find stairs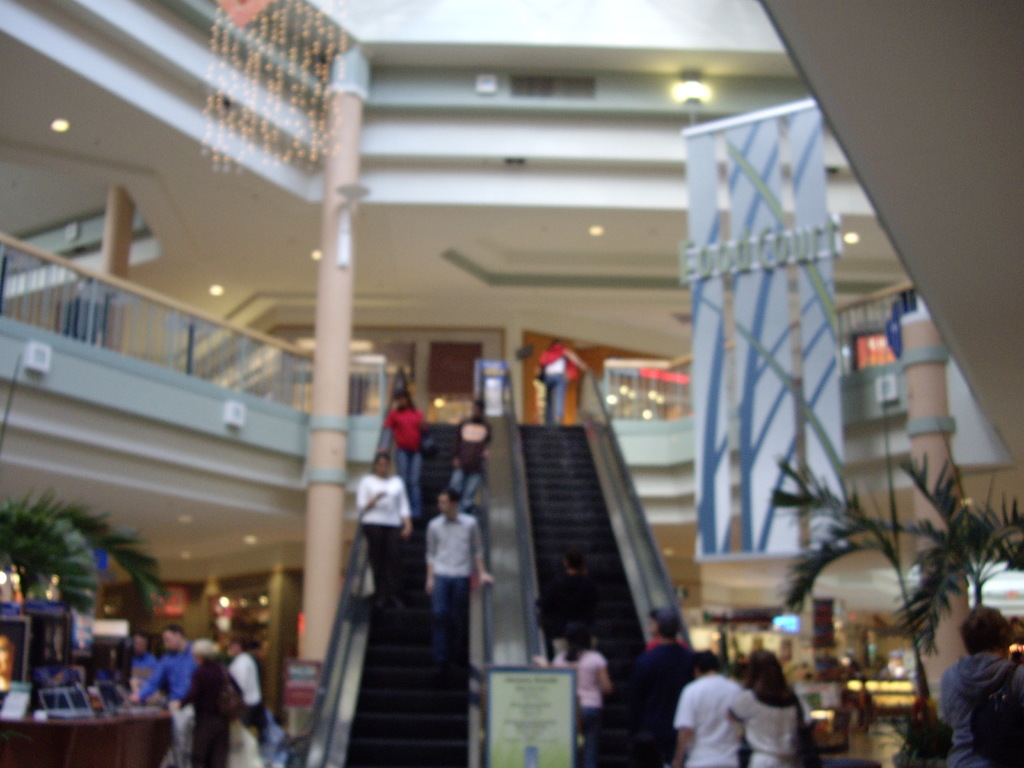
bbox=[345, 423, 472, 767]
